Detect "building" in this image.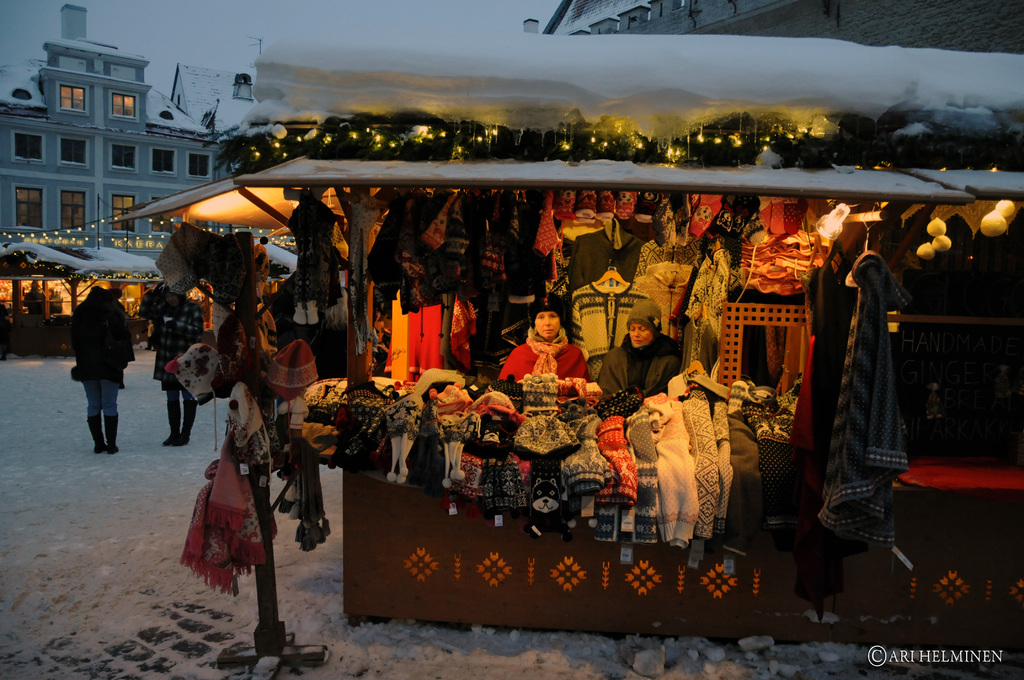
Detection: [x1=824, y1=109, x2=998, y2=138].
